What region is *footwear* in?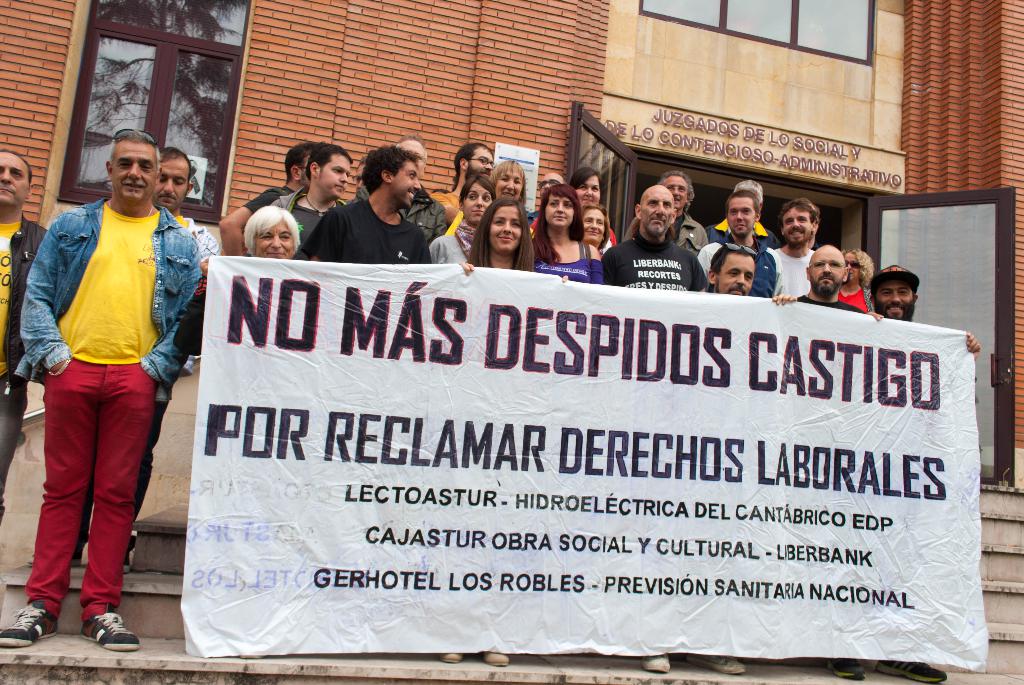
x1=641, y1=654, x2=671, y2=672.
